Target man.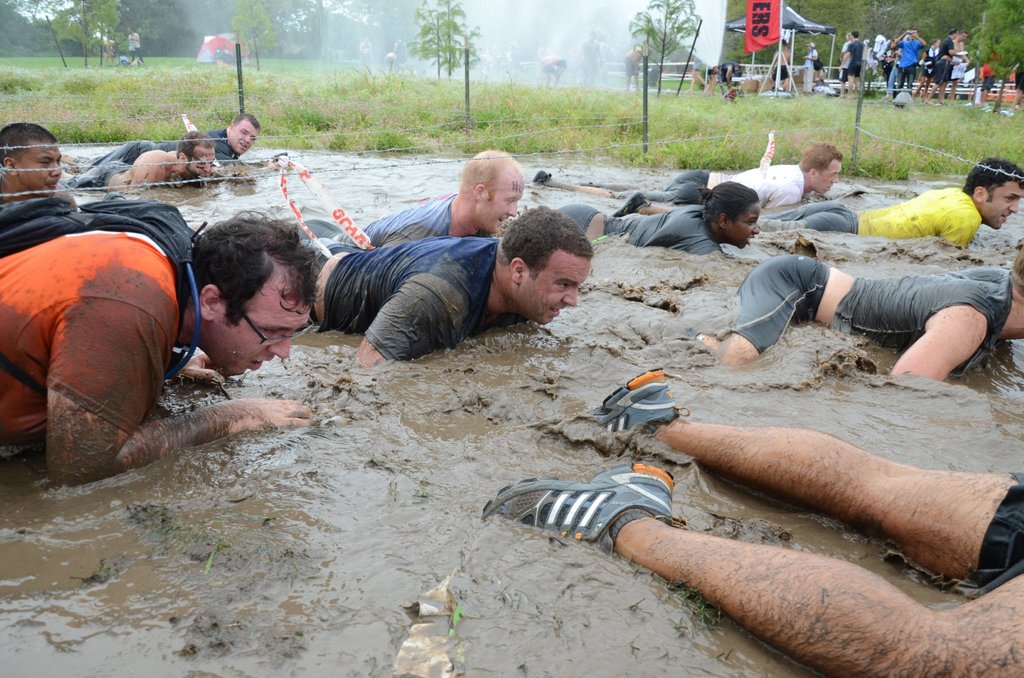
Target region: <box>301,147,524,244</box>.
